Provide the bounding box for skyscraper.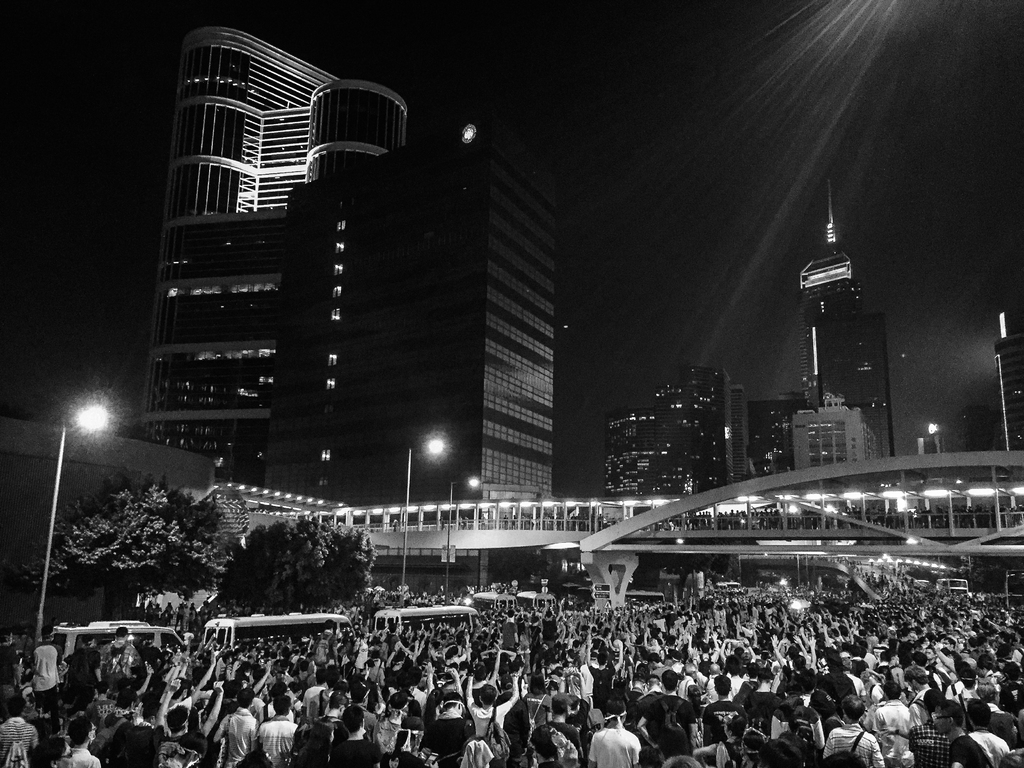
region(796, 180, 902, 461).
